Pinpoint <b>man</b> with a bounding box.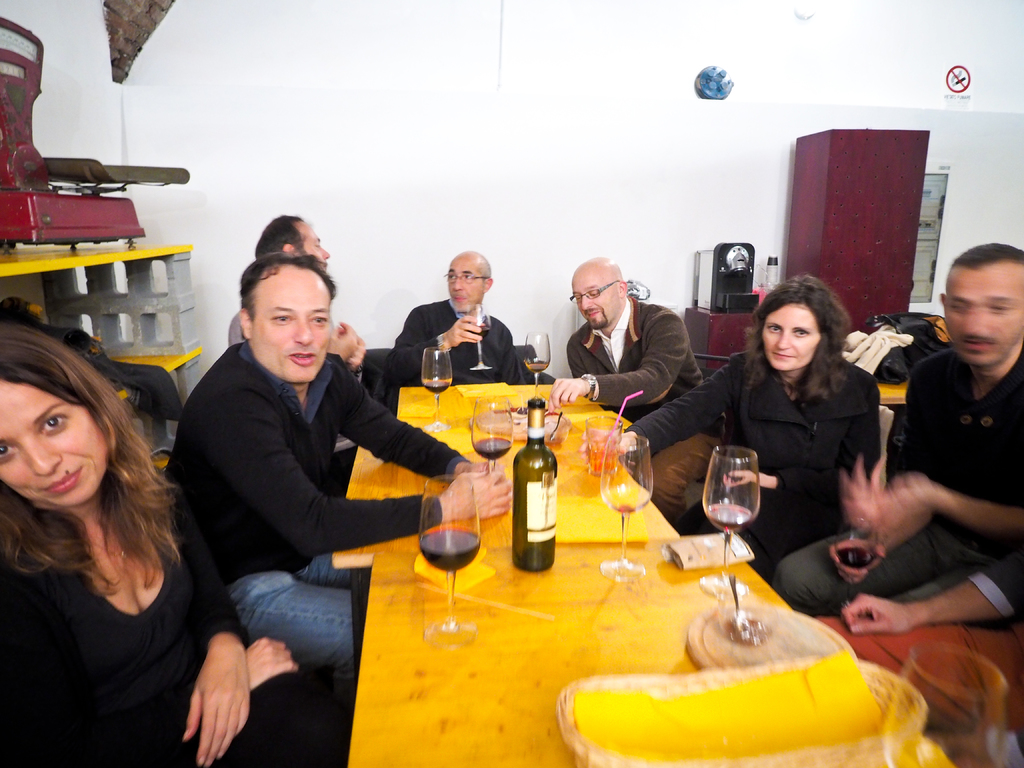
{"left": 225, "top": 210, "right": 370, "bottom": 493}.
